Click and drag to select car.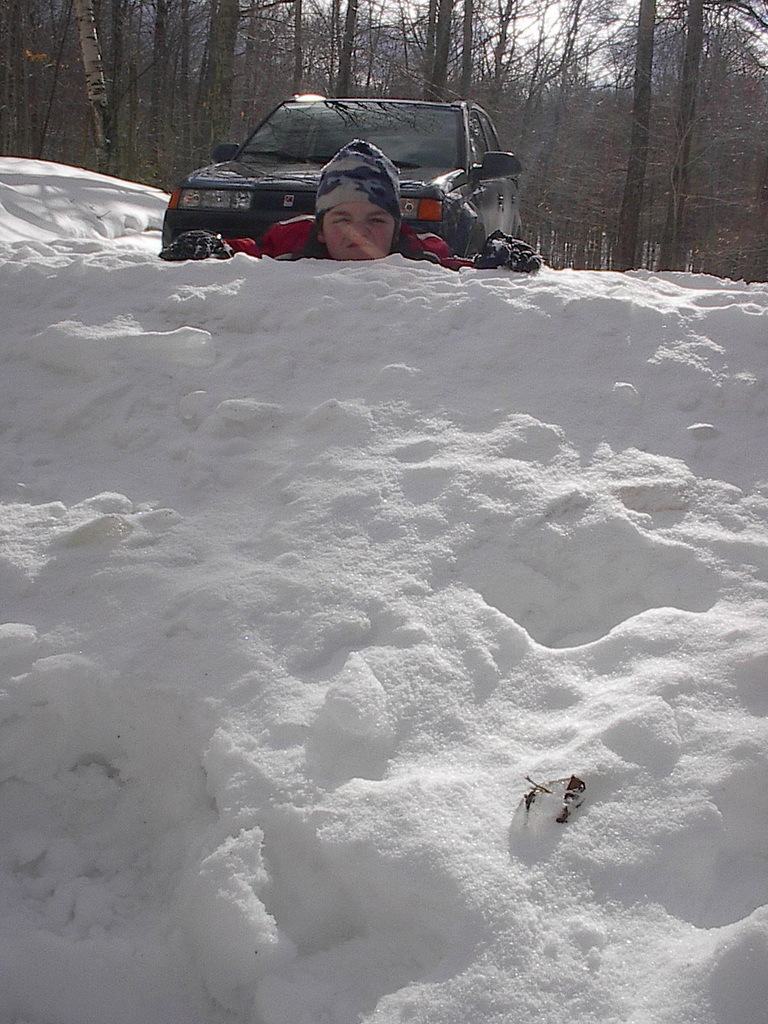
Selection: locate(152, 76, 539, 271).
